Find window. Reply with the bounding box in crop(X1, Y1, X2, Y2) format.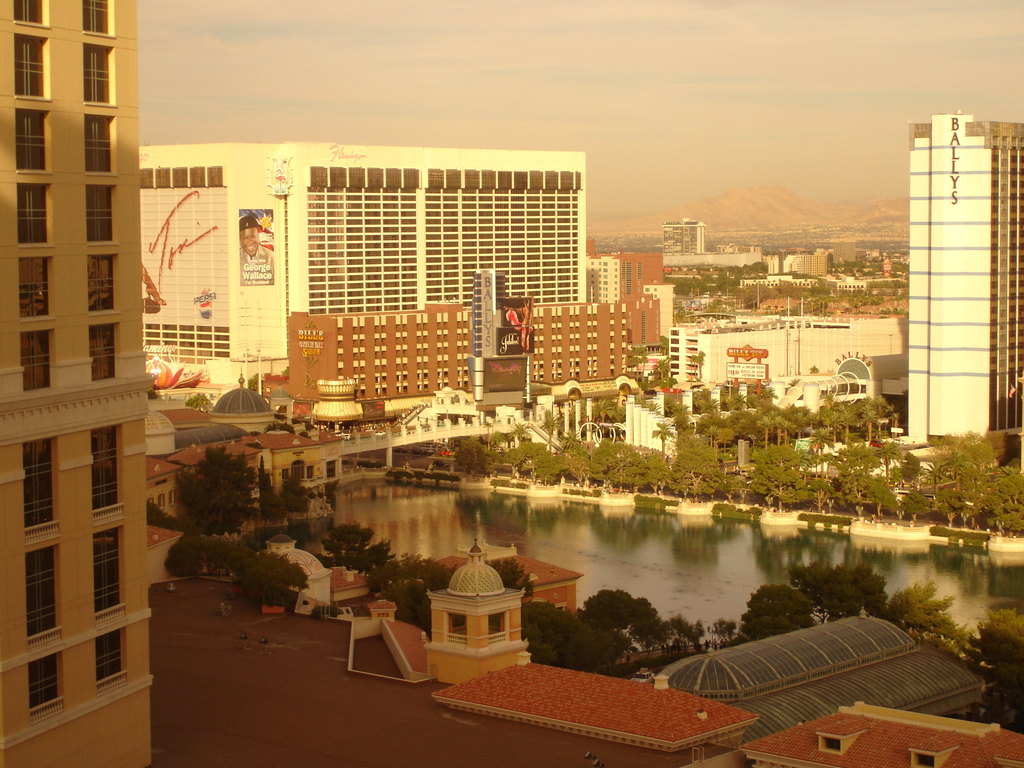
crop(378, 383, 386, 394).
